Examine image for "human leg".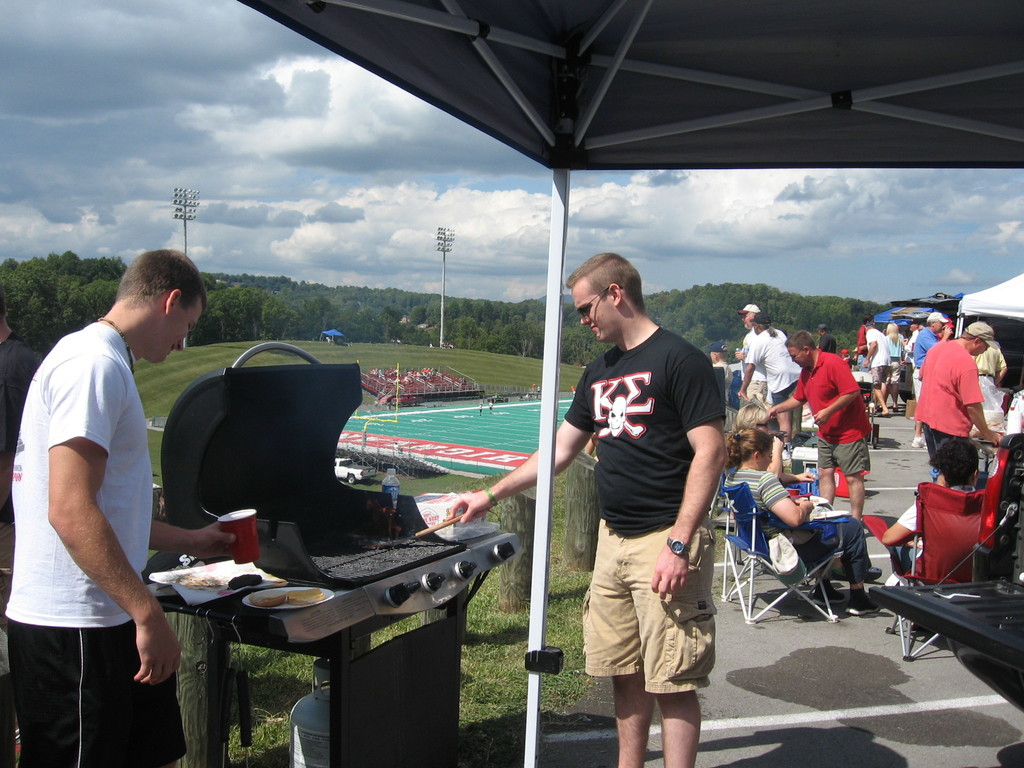
Examination result: 651:685:704:767.
